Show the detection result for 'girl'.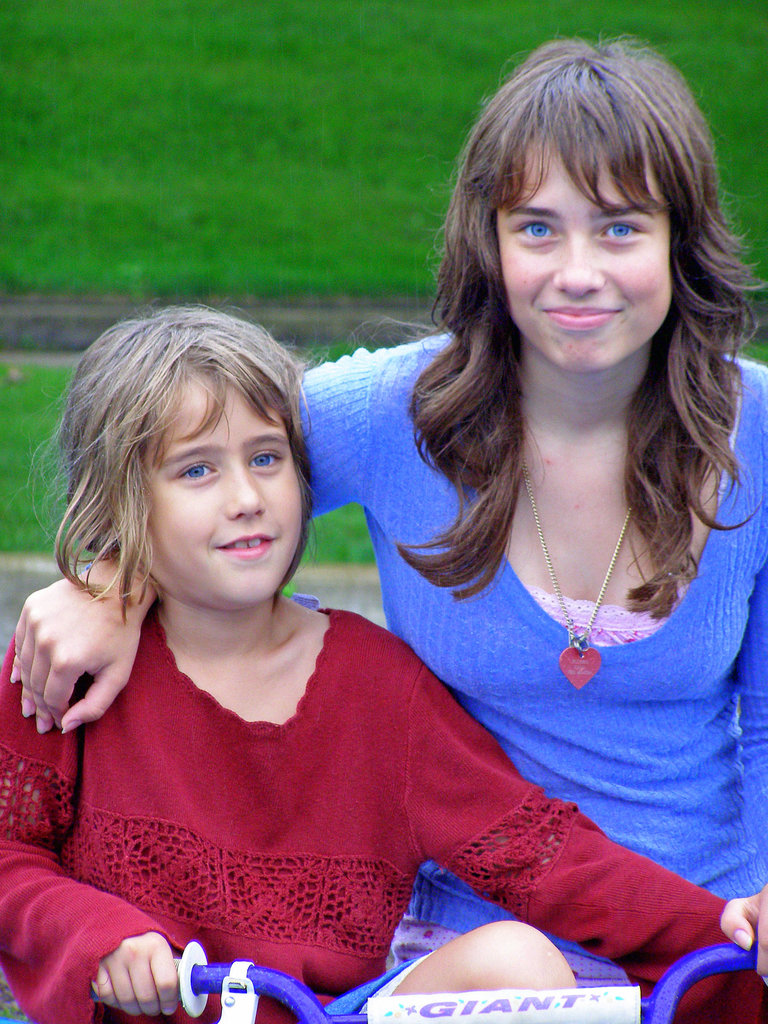
left=0, top=309, right=767, bottom=1023.
